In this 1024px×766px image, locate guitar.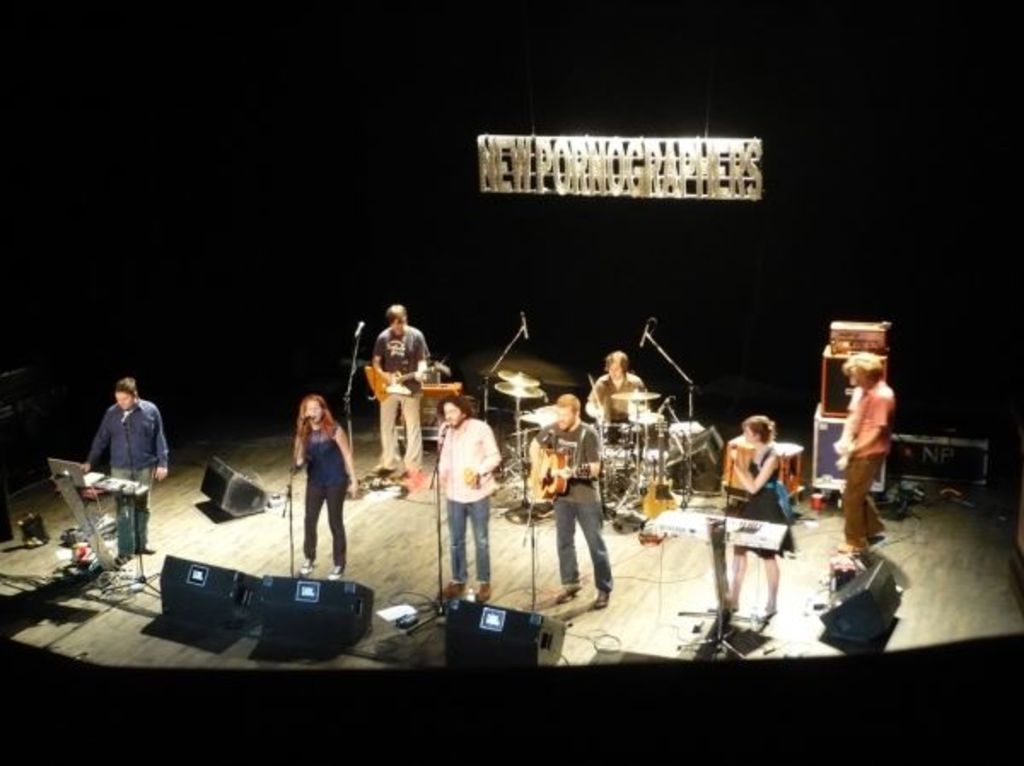
Bounding box: [831, 418, 862, 467].
